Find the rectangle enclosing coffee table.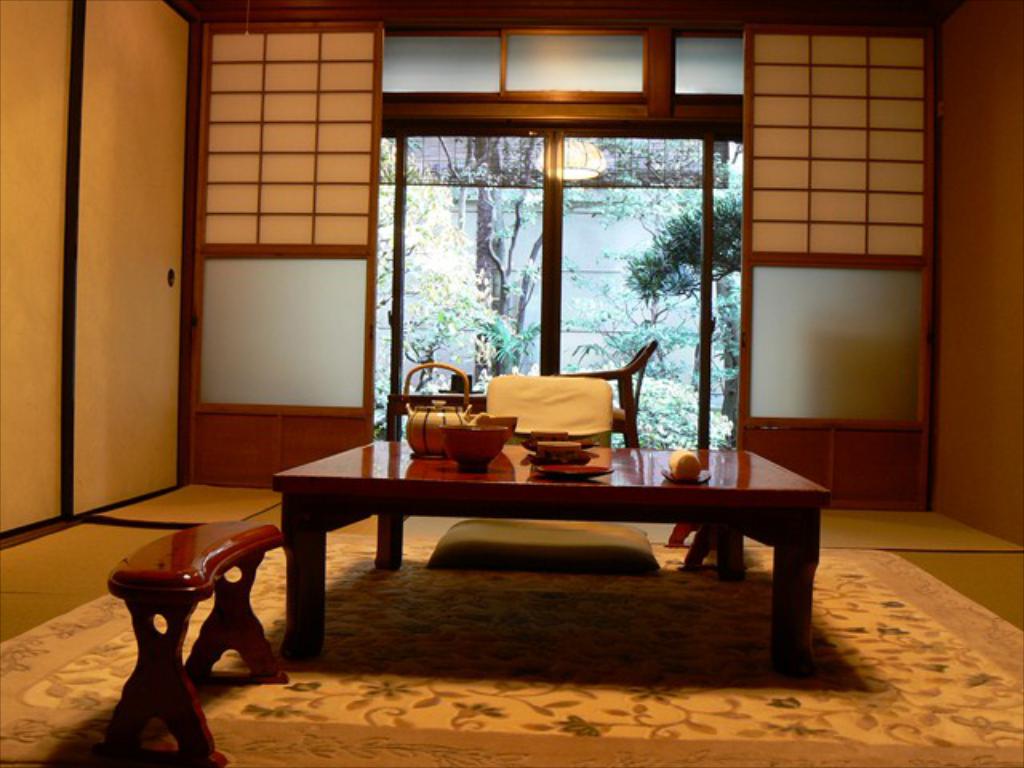
crop(266, 408, 803, 664).
